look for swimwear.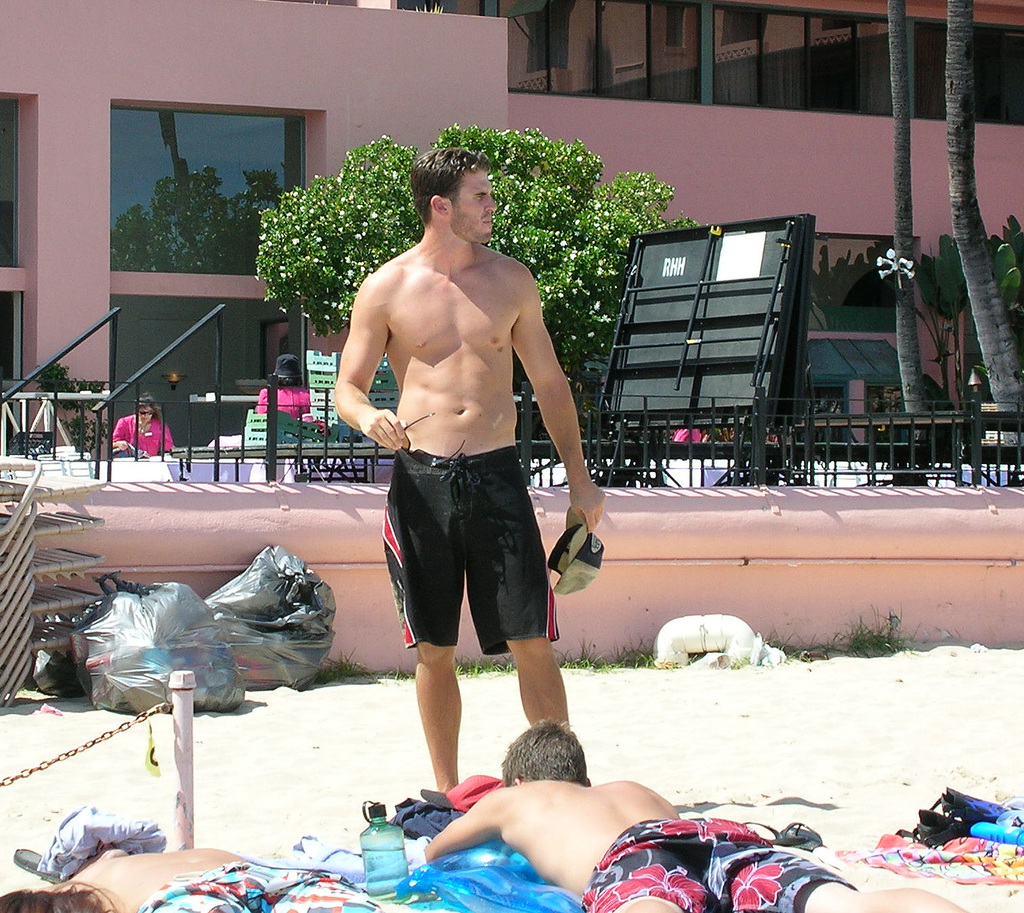
Found: select_region(378, 441, 565, 659).
